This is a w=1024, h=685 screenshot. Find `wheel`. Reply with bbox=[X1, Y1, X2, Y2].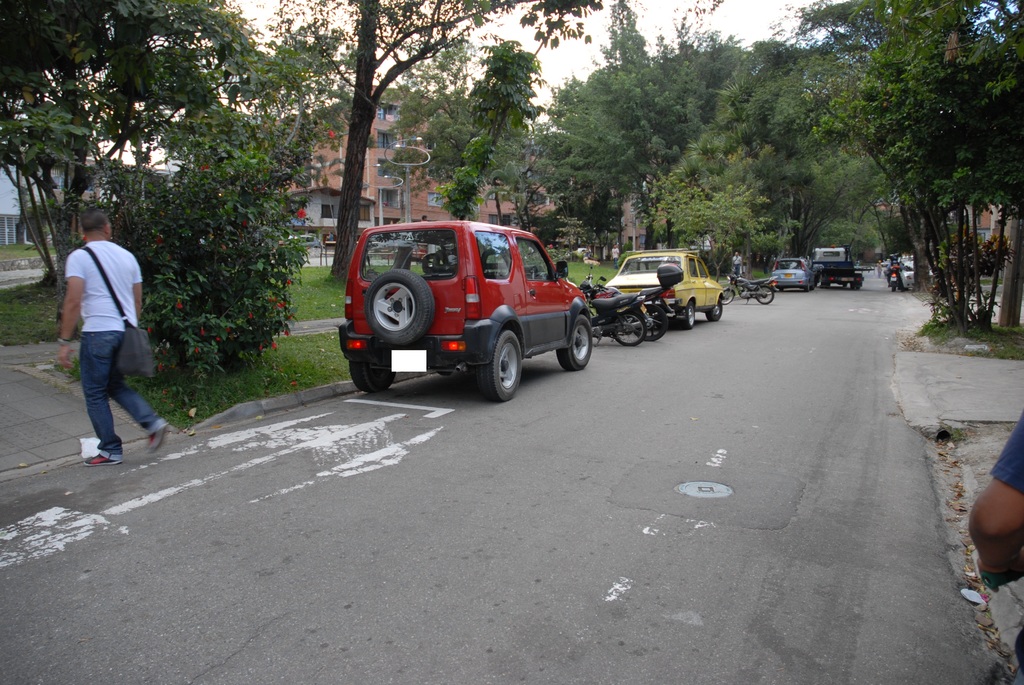
bbox=[706, 298, 720, 320].
